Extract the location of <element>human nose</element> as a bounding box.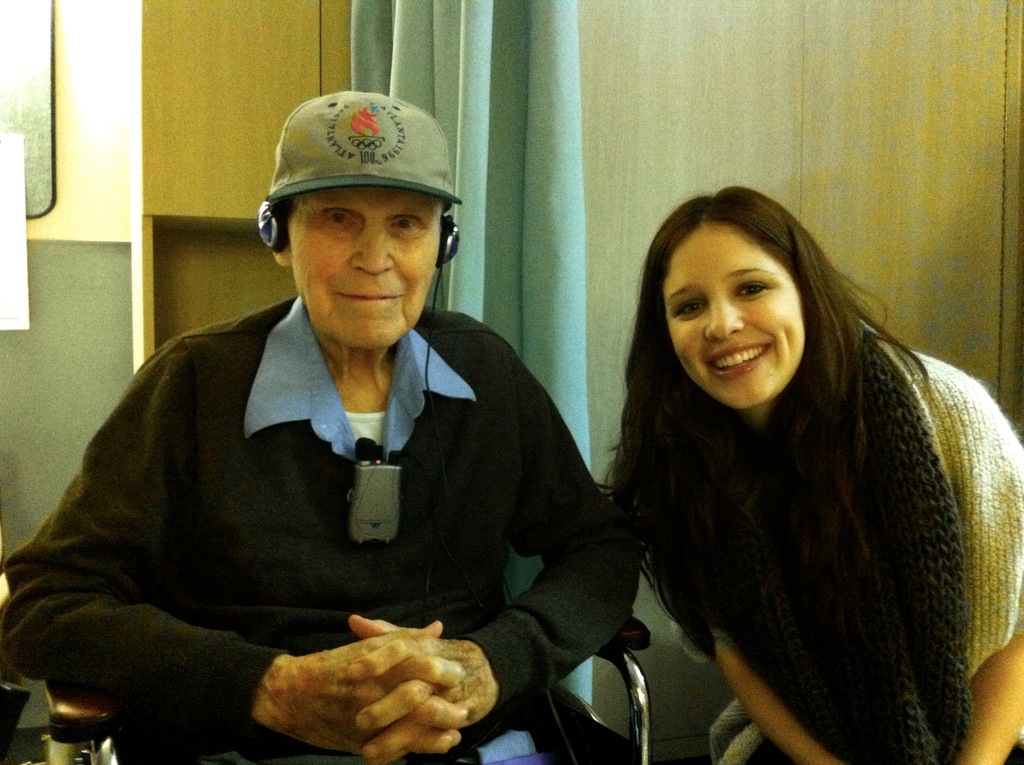
705:294:743:339.
